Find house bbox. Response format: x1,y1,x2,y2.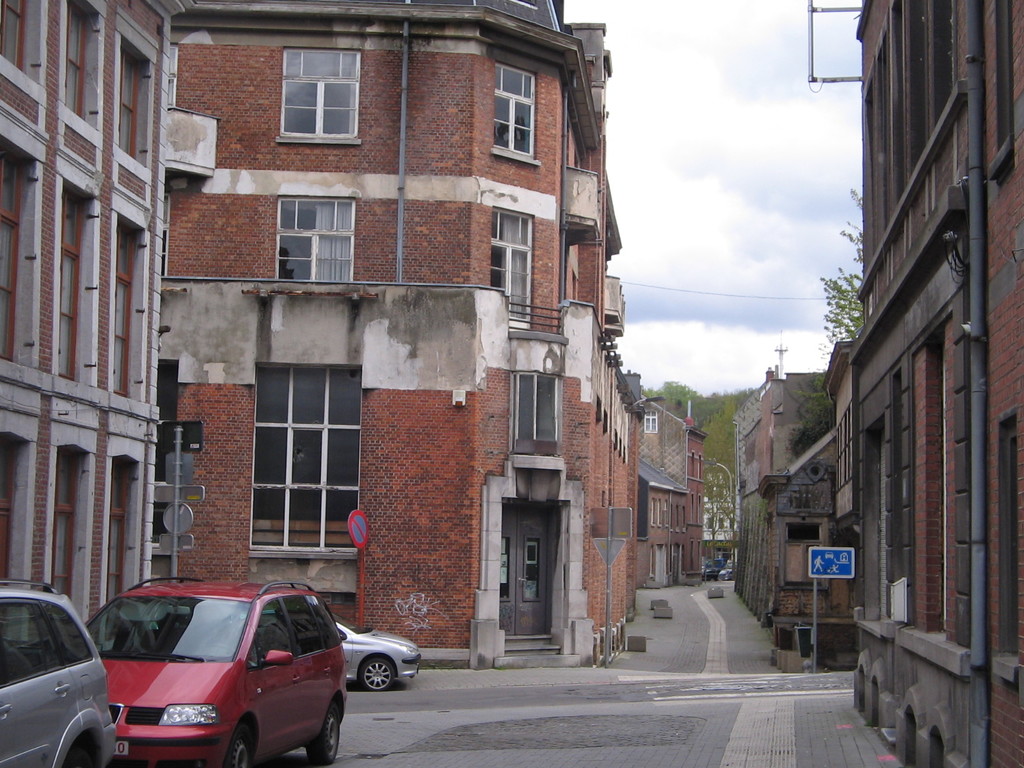
682,425,707,588.
